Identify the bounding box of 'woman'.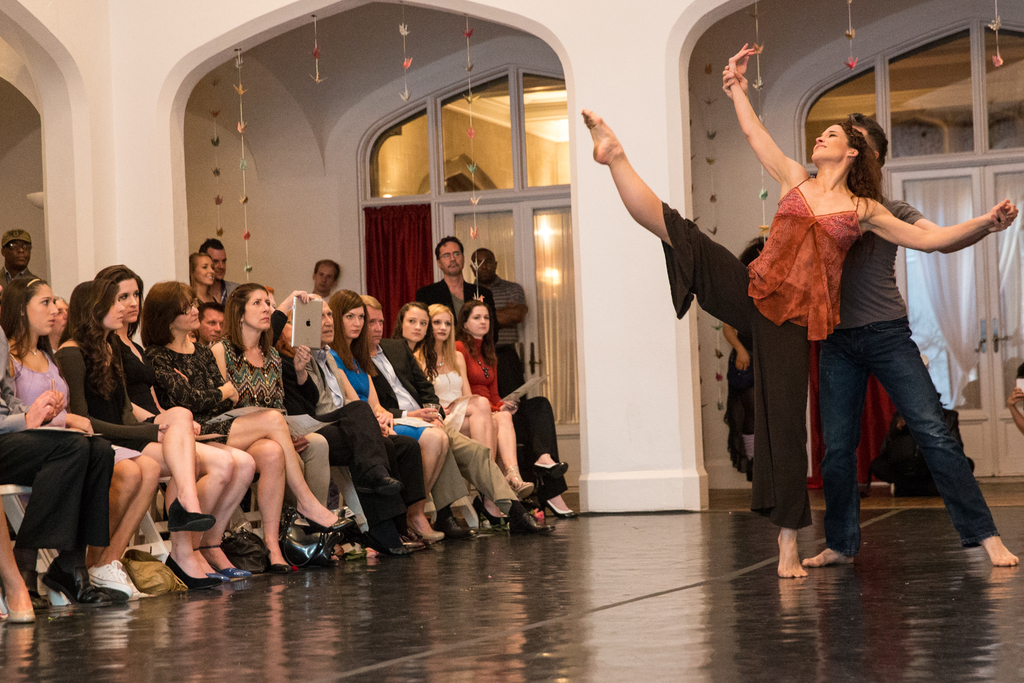
[left=457, top=304, right=583, bottom=518].
